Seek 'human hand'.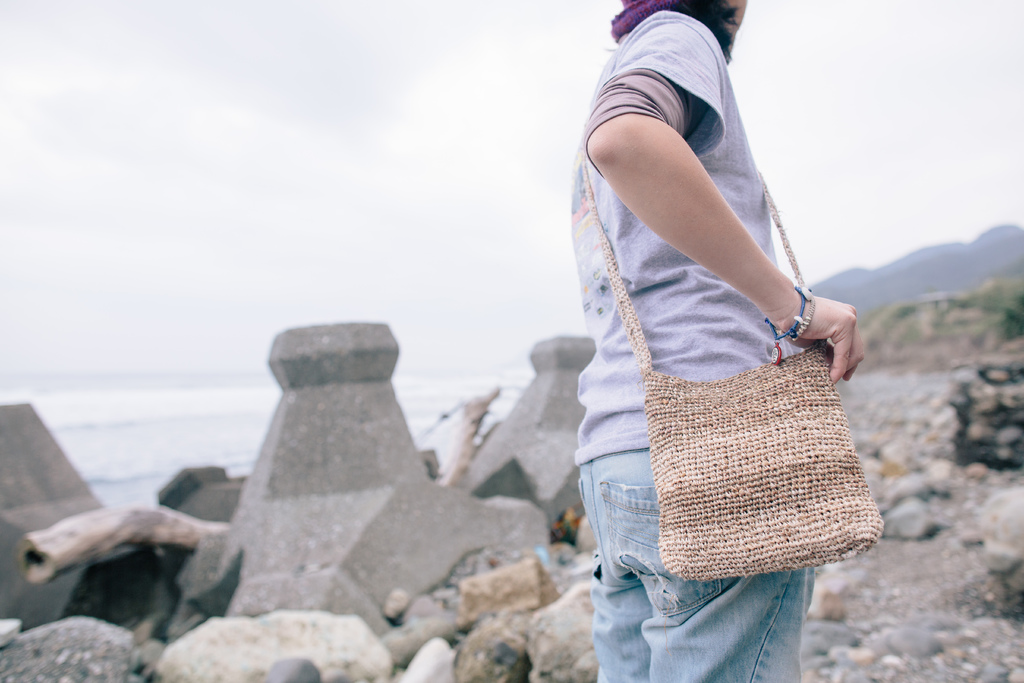
box=[798, 280, 863, 368].
